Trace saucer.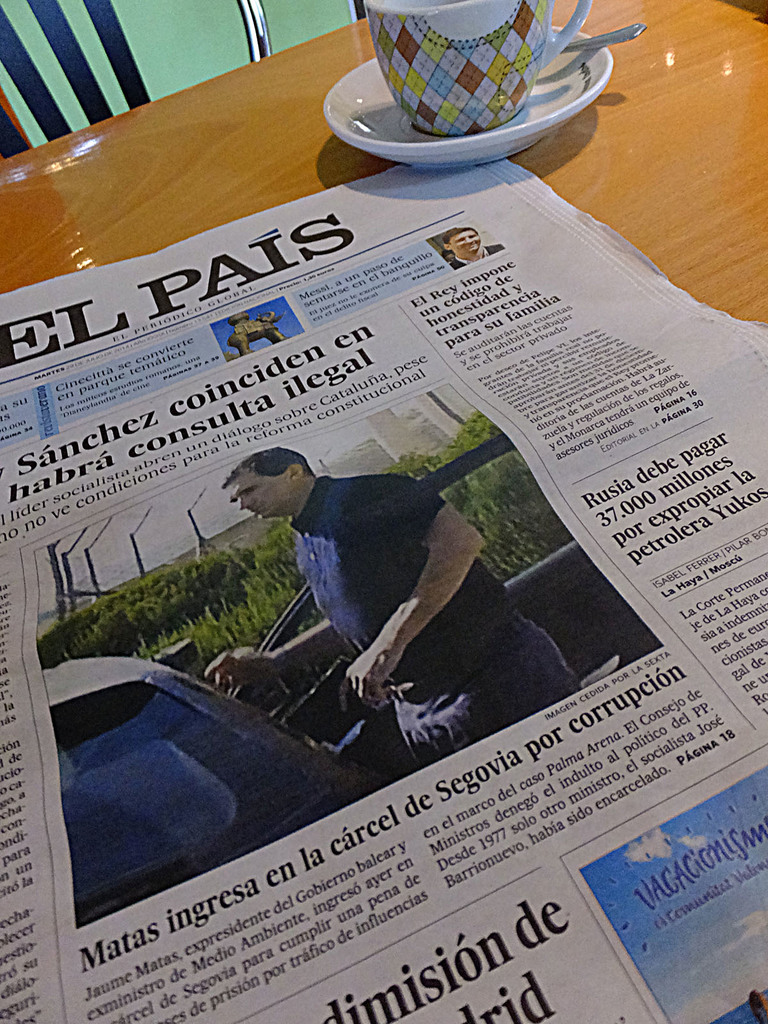
Traced to crop(321, 24, 618, 171).
